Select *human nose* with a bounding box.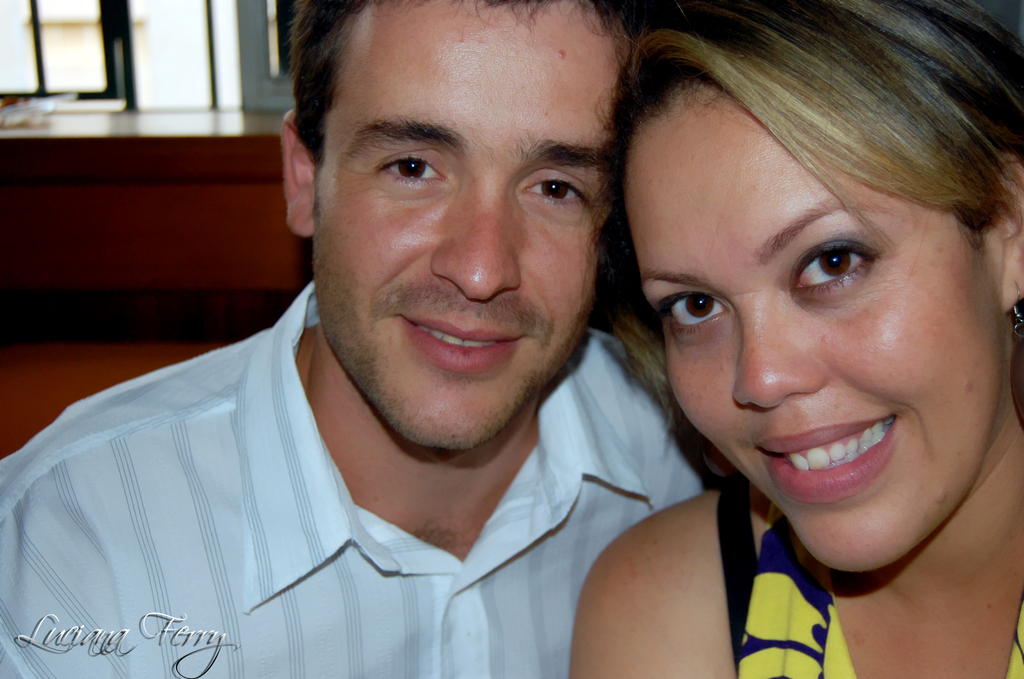
[x1=729, y1=302, x2=829, y2=410].
